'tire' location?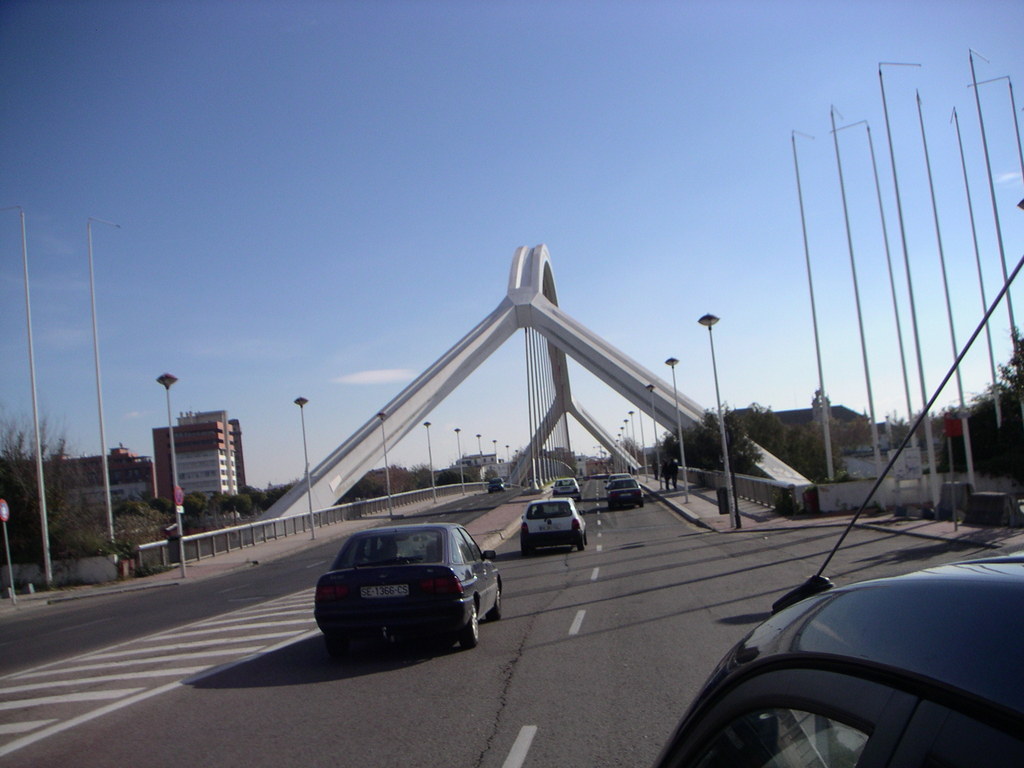
rect(478, 588, 508, 625)
